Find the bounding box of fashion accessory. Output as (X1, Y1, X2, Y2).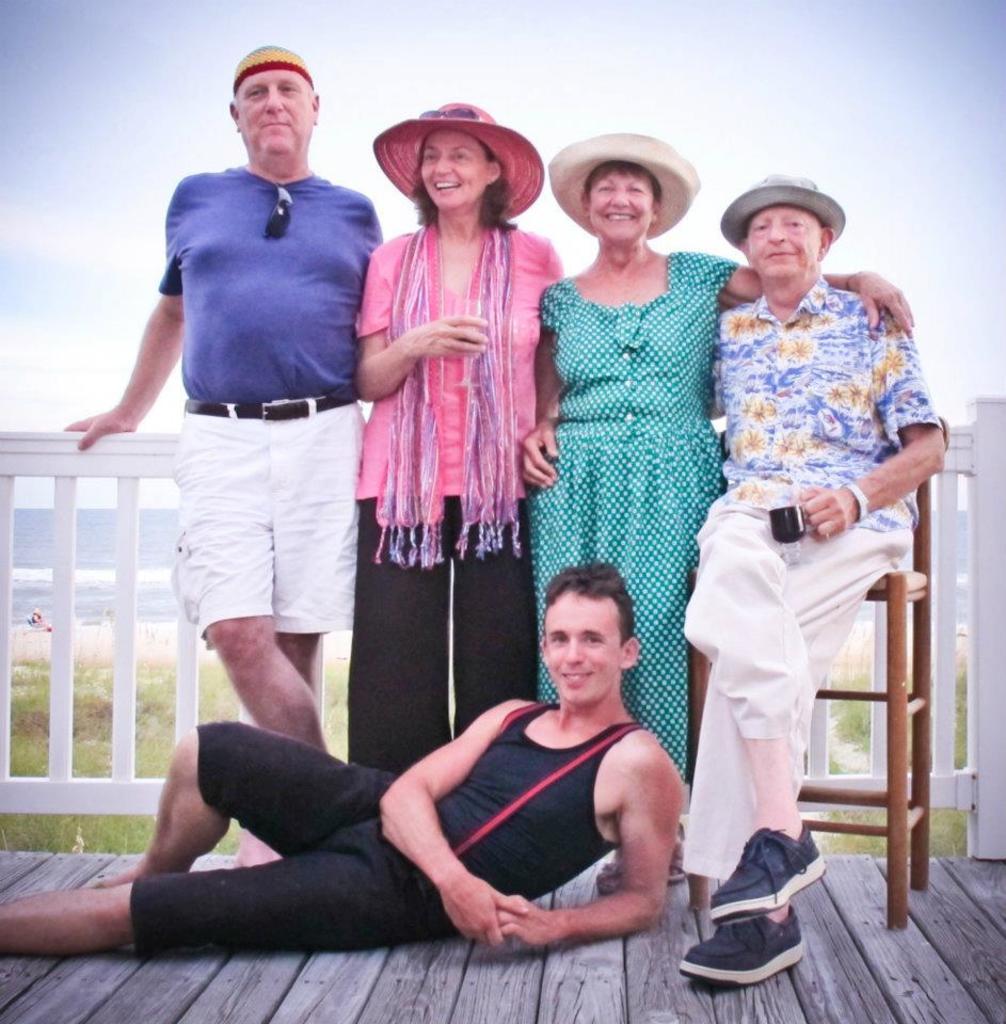
(707, 823, 830, 923).
